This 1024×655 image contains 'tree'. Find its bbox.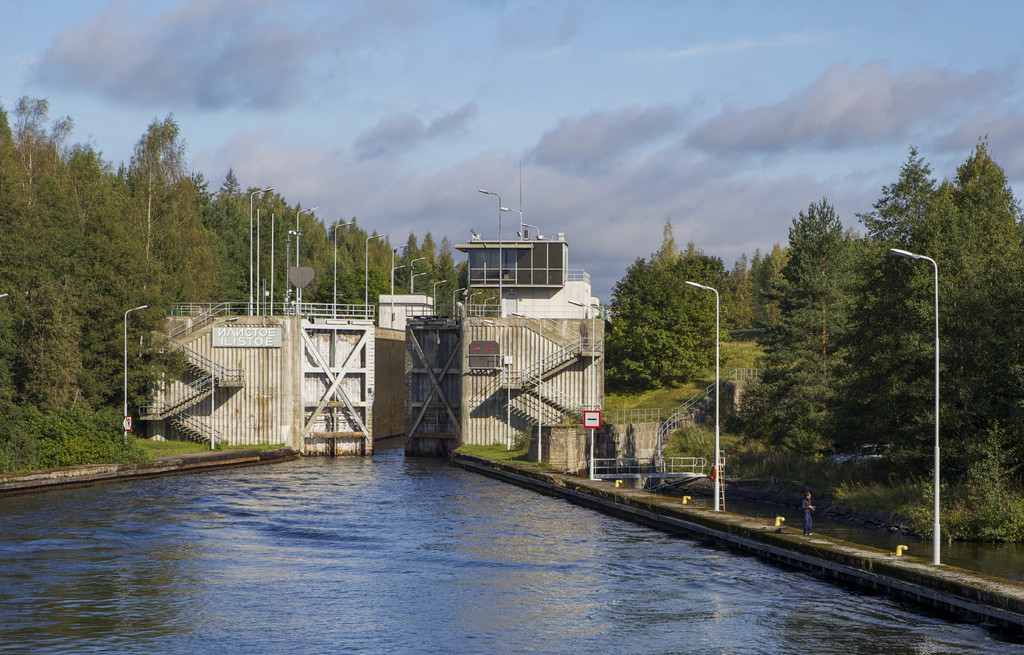
[left=452, top=258, right=512, bottom=317].
